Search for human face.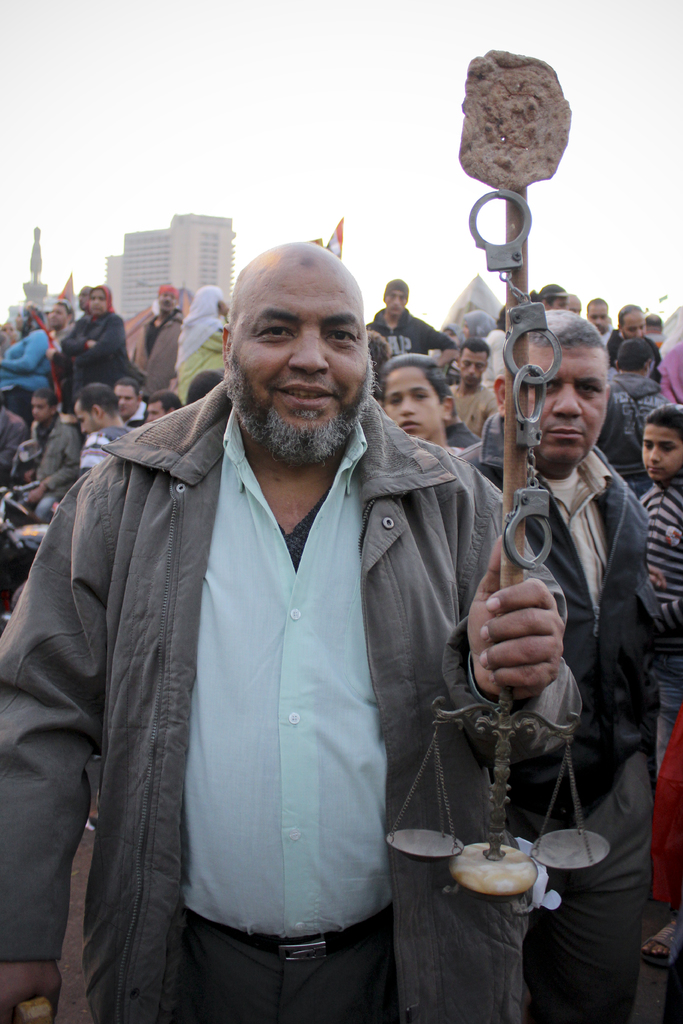
Found at [622, 317, 645, 337].
